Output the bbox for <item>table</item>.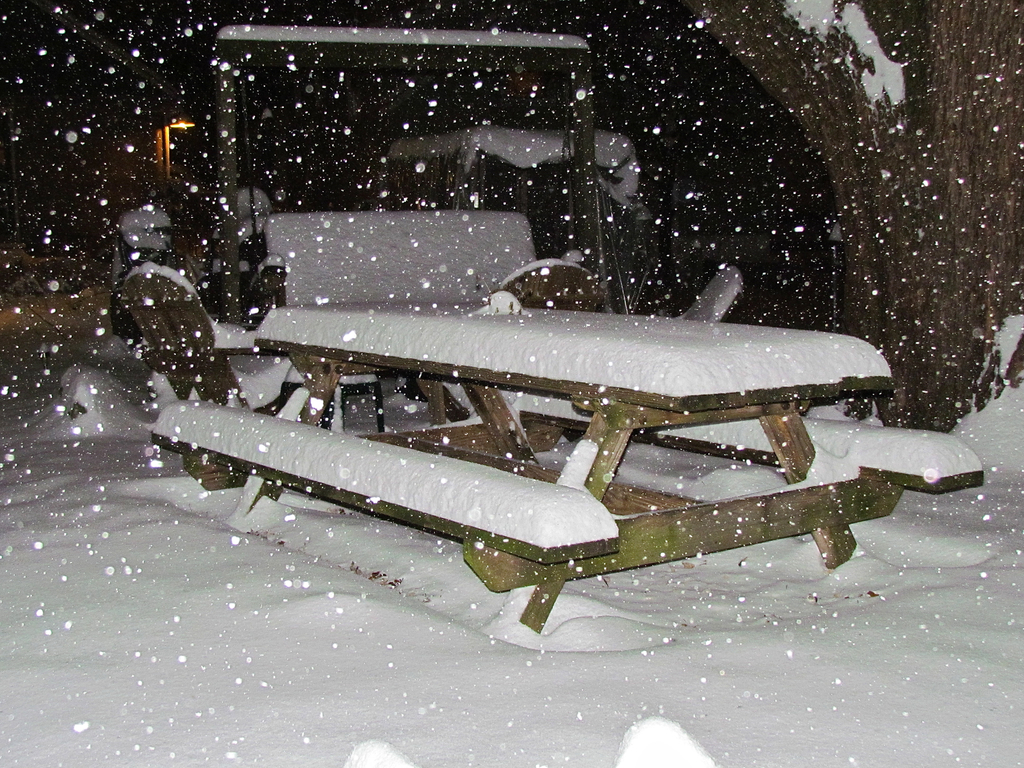
[x1=146, y1=293, x2=897, y2=636].
